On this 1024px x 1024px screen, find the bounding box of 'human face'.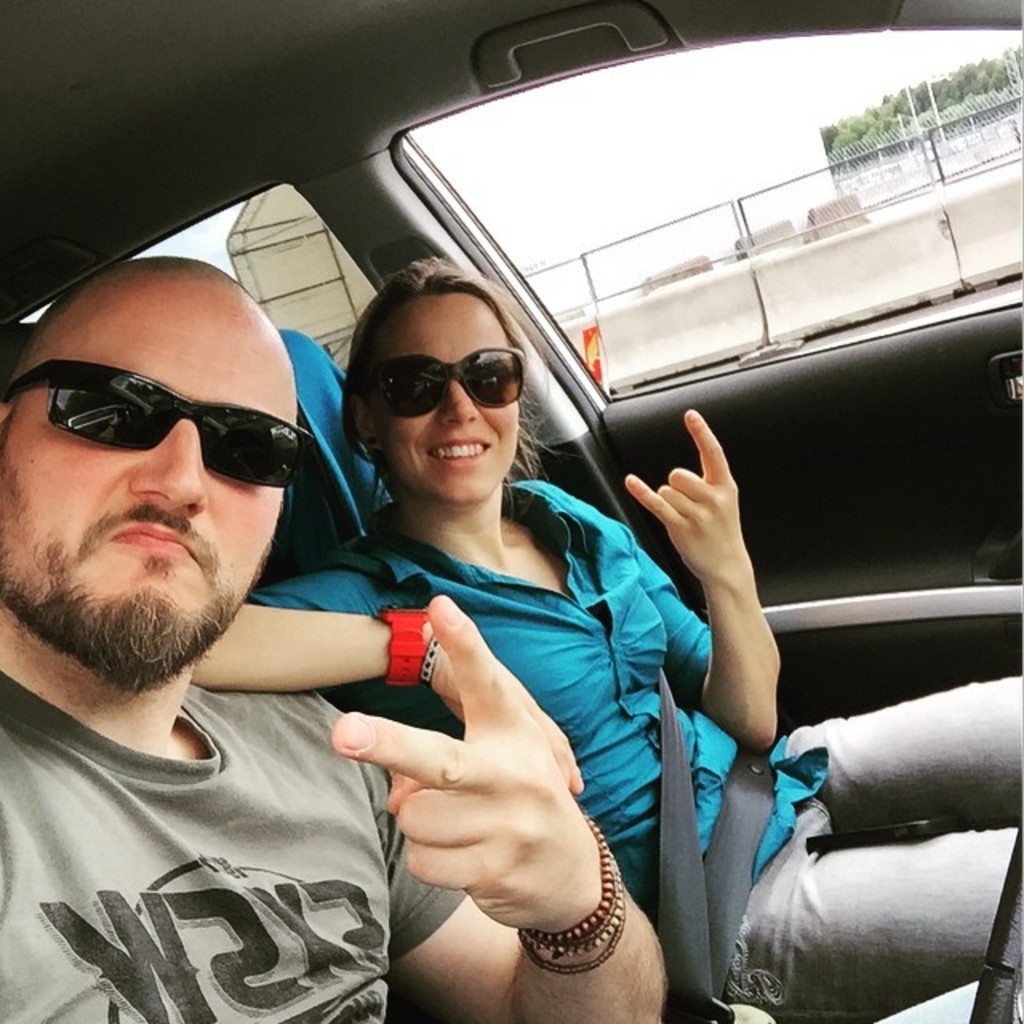
Bounding box: [x1=357, y1=290, x2=526, y2=496].
